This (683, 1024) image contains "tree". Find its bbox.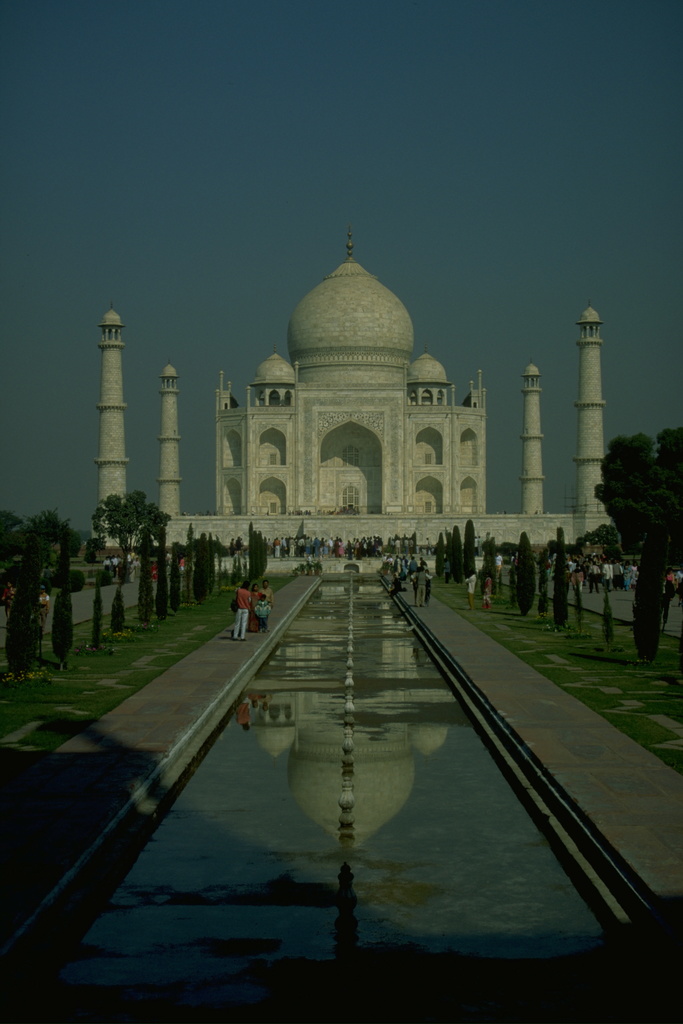
<box>479,536,500,593</box>.
